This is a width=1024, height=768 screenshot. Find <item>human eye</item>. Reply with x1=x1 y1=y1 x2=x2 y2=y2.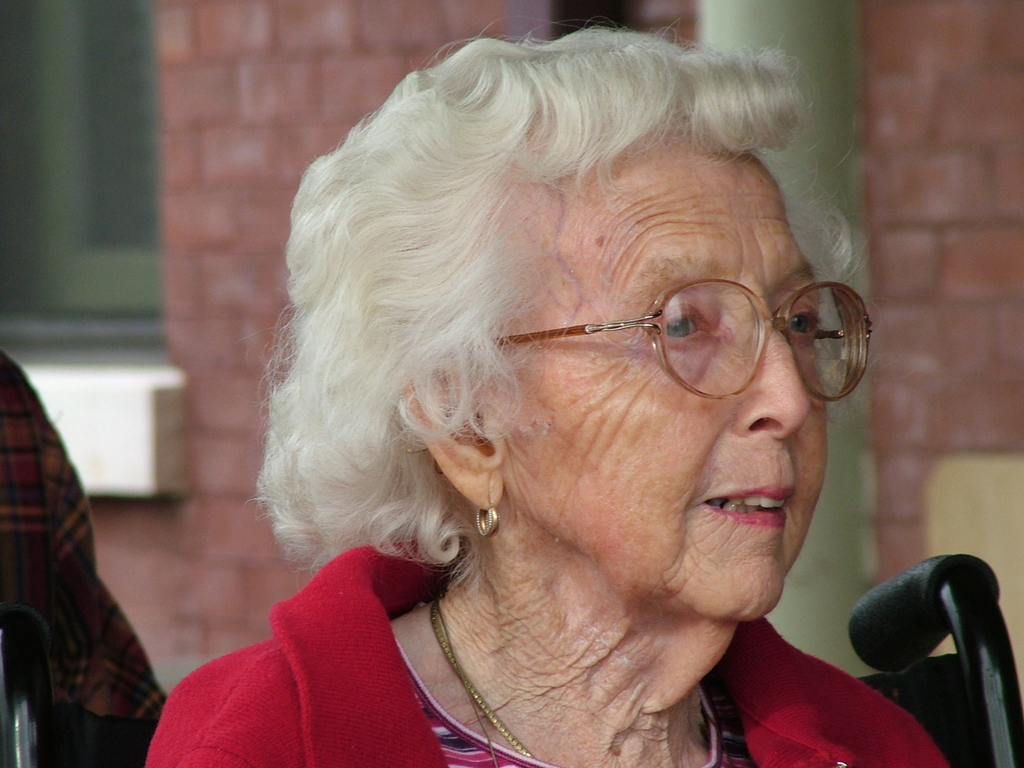
x1=779 y1=303 x2=821 y2=342.
